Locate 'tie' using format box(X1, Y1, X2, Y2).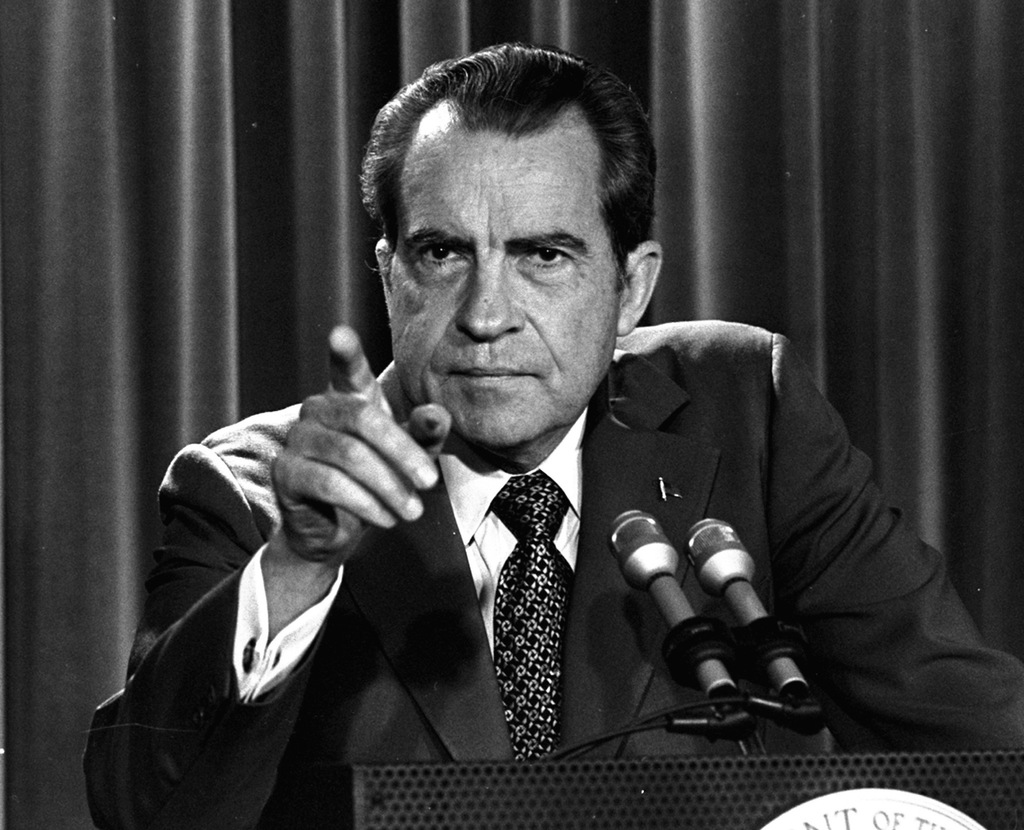
box(484, 467, 576, 776).
